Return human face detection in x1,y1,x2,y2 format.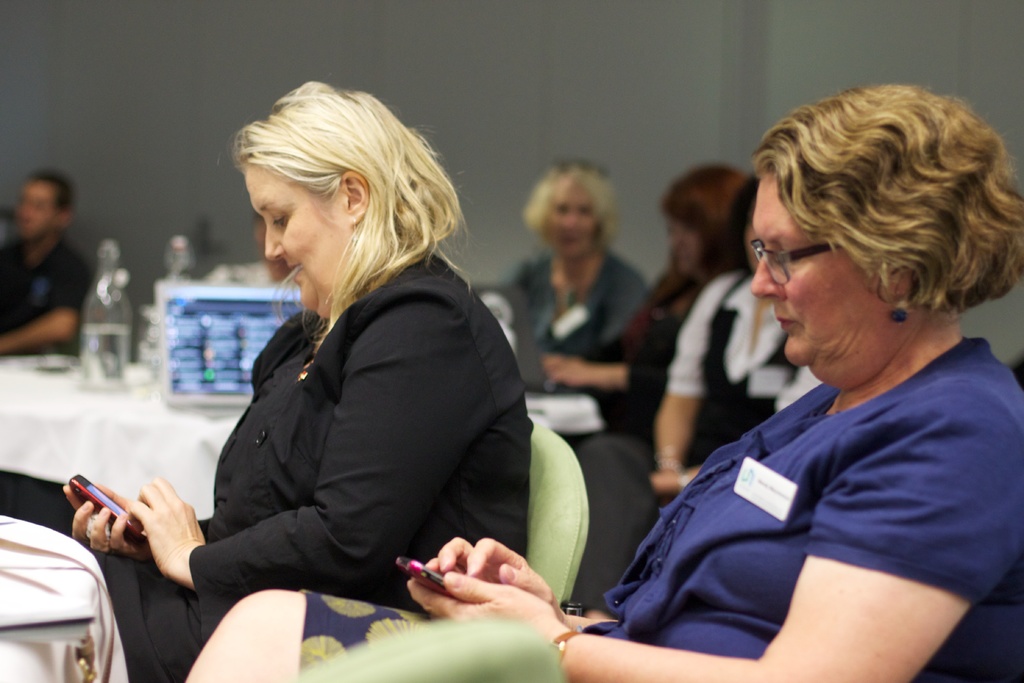
20,186,52,237.
